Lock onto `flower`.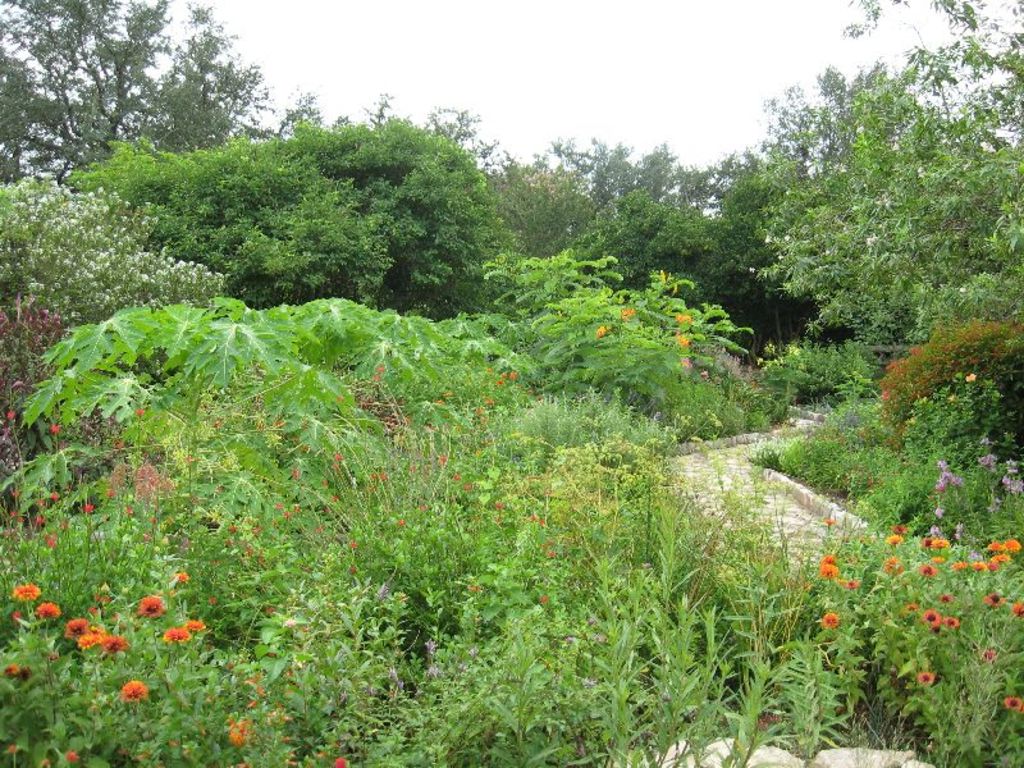
Locked: <region>184, 618, 205, 628</region>.
